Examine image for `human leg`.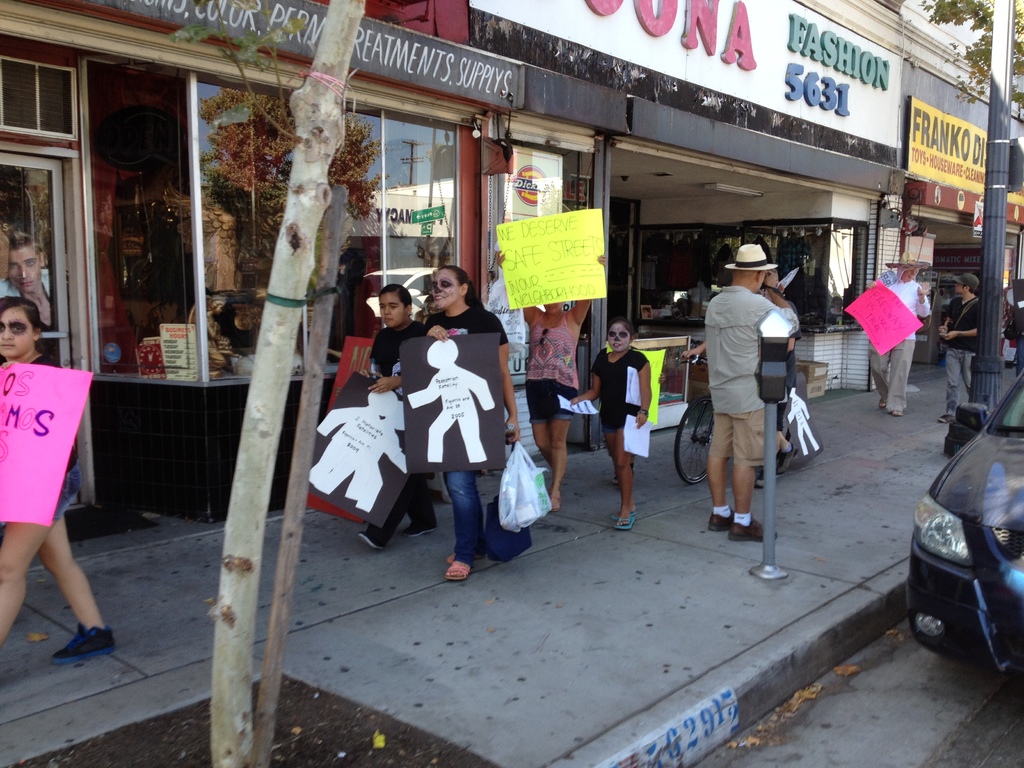
Examination result: box=[869, 342, 914, 417].
